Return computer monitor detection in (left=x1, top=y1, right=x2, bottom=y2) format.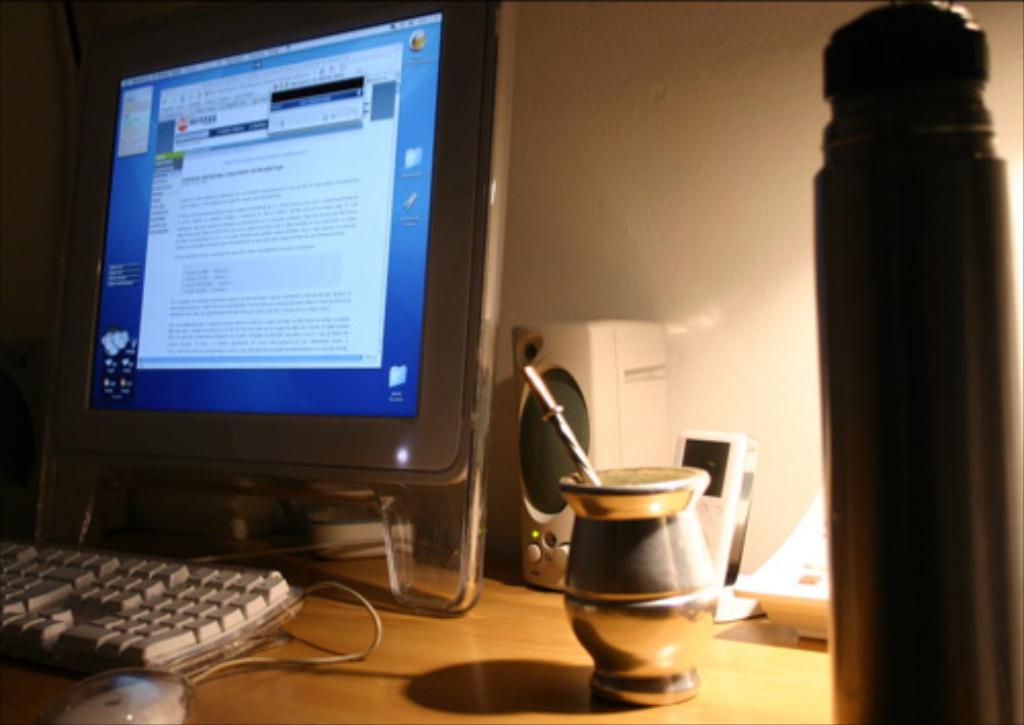
(left=41, top=6, right=487, bottom=604).
